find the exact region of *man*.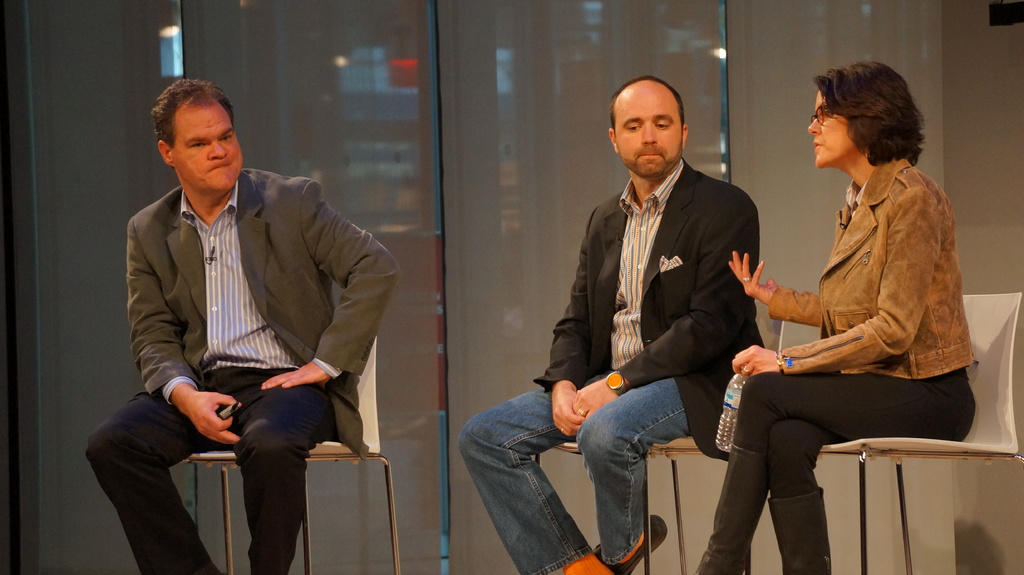
Exact region: bbox=(107, 79, 392, 559).
